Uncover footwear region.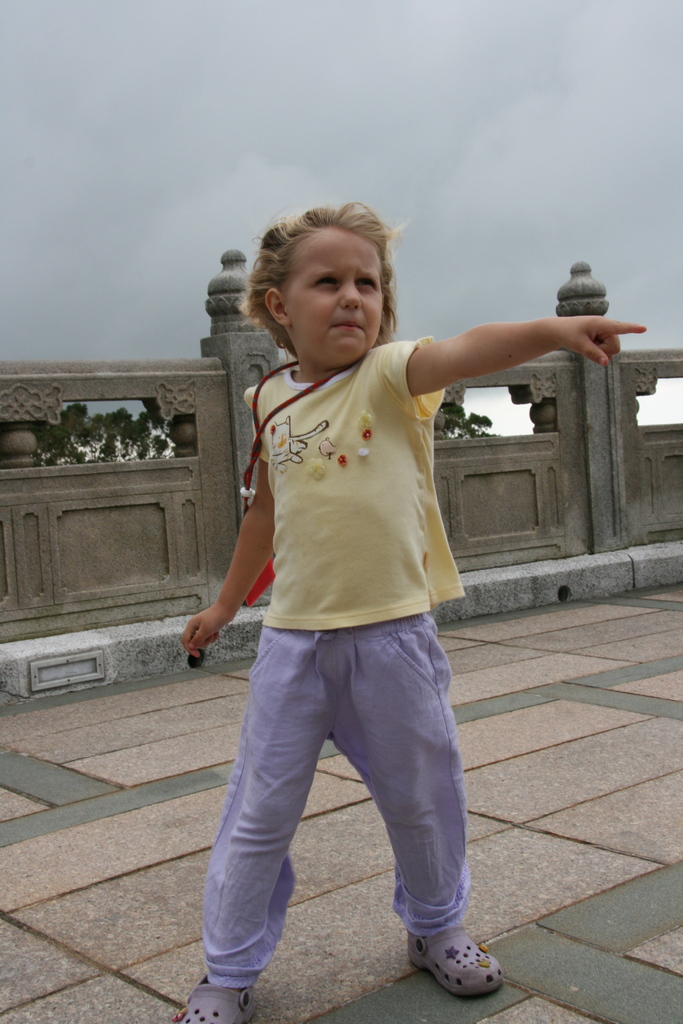
Uncovered: x1=171 y1=972 x2=253 y2=1023.
